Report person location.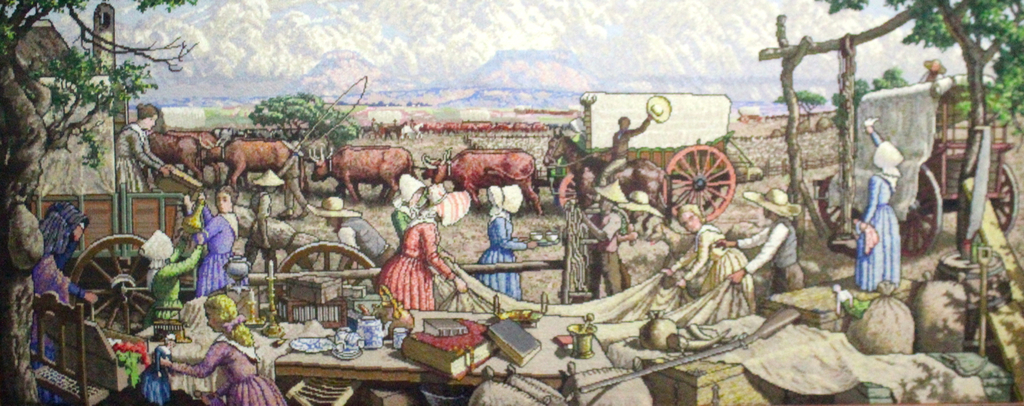
Report: BBox(918, 58, 945, 80).
